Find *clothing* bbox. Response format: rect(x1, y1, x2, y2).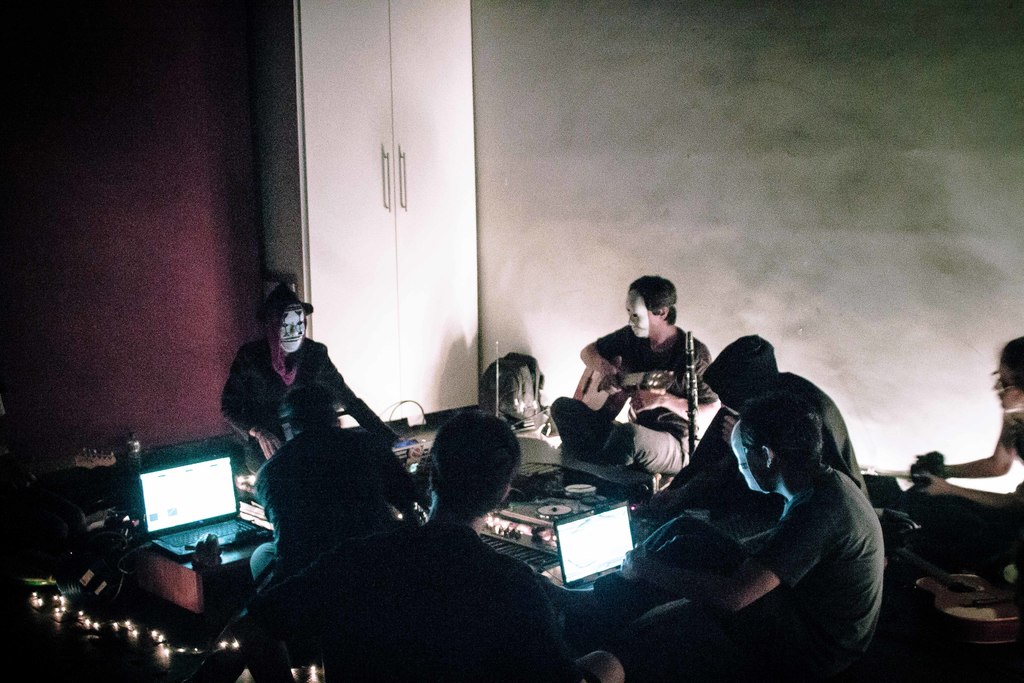
rect(550, 328, 722, 482).
